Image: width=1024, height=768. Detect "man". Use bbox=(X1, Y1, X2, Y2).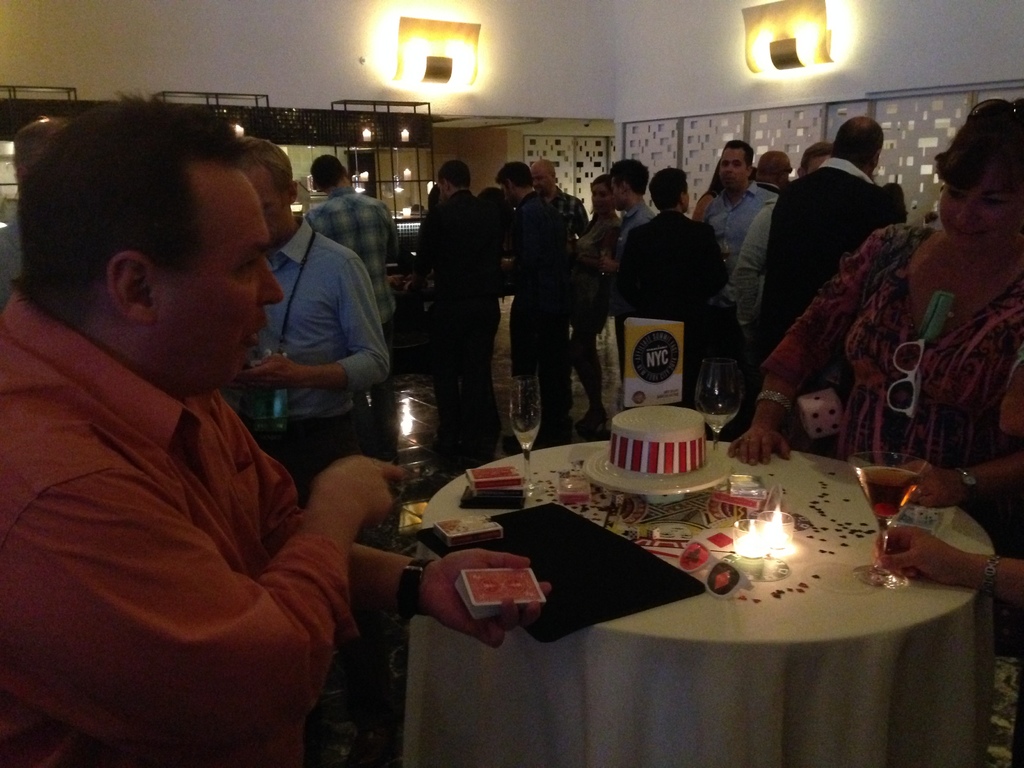
bbox=(759, 143, 791, 189).
